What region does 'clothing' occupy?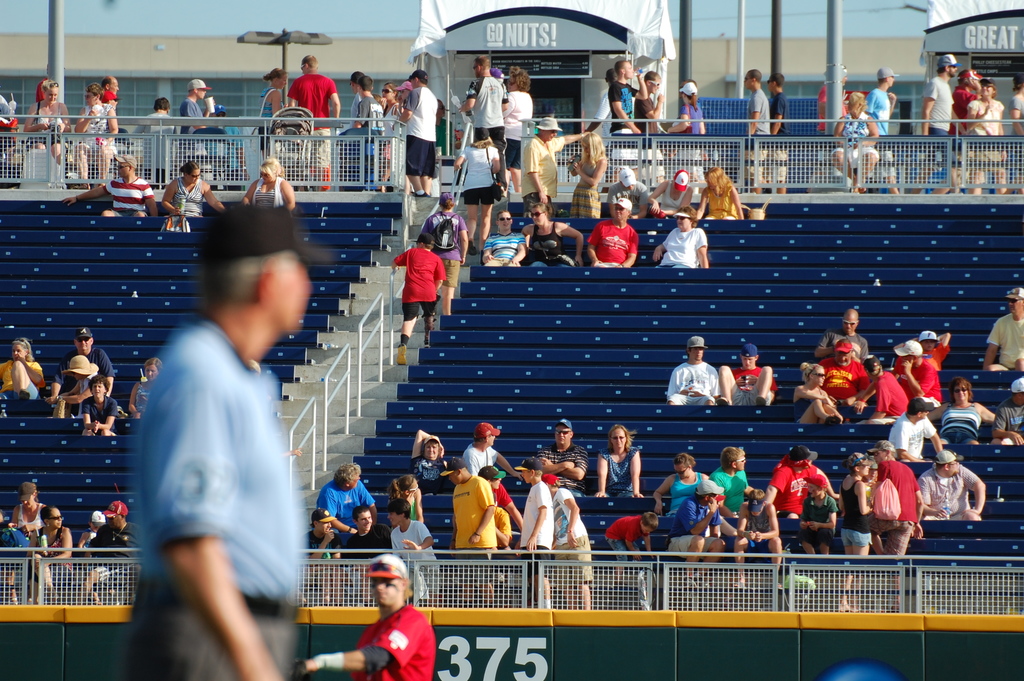
[left=439, top=117, right=456, bottom=156].
